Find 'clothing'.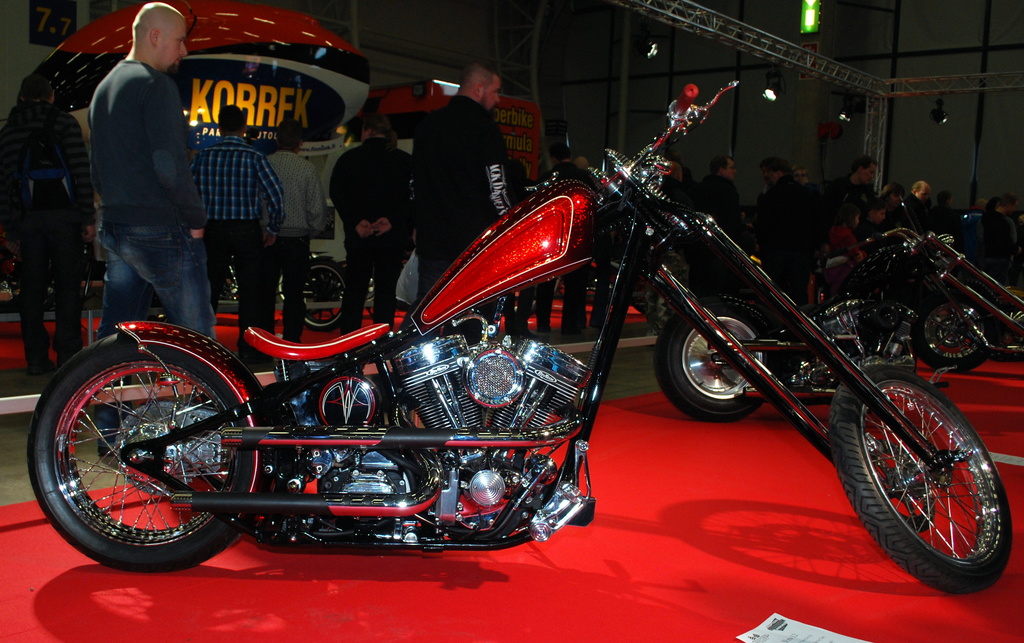
192 122 287 328.
